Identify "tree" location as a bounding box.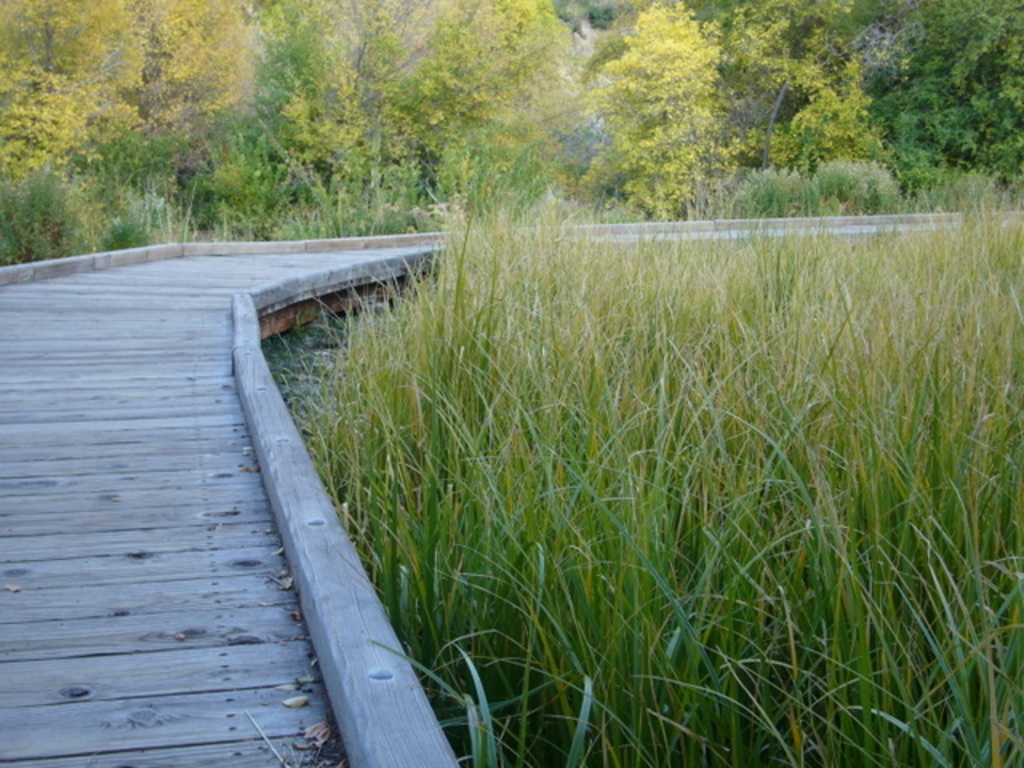
587 22 755 190.
